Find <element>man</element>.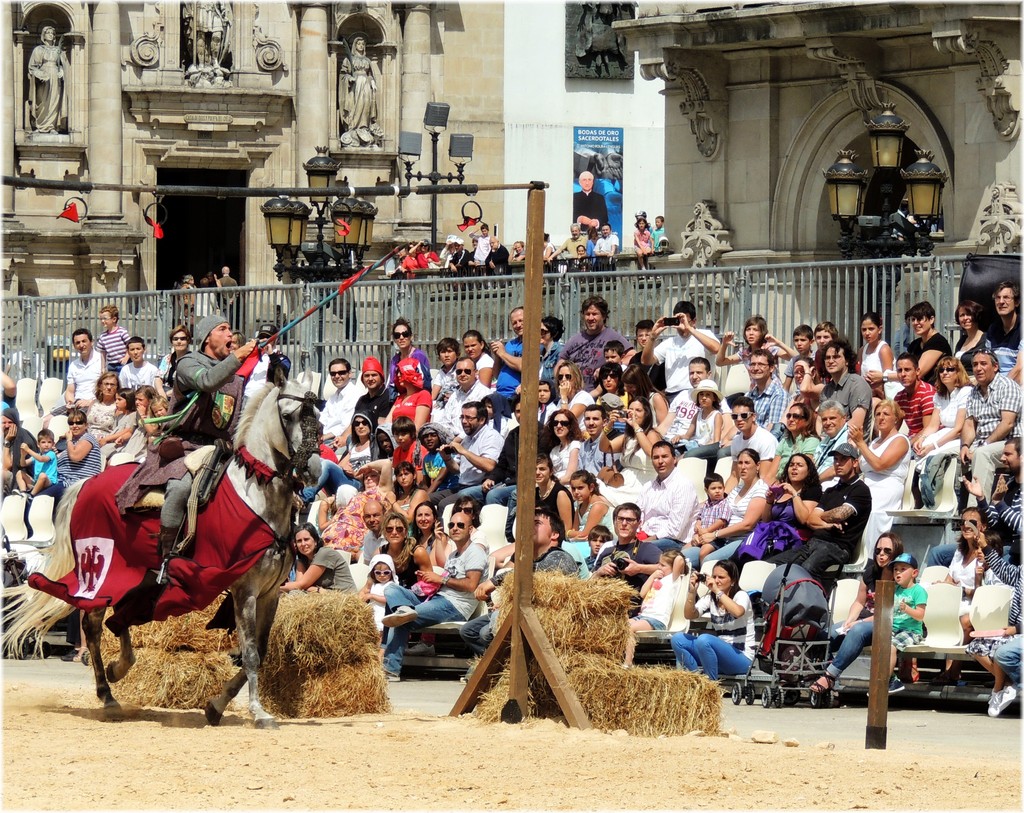
482, 303, 527, 427.
